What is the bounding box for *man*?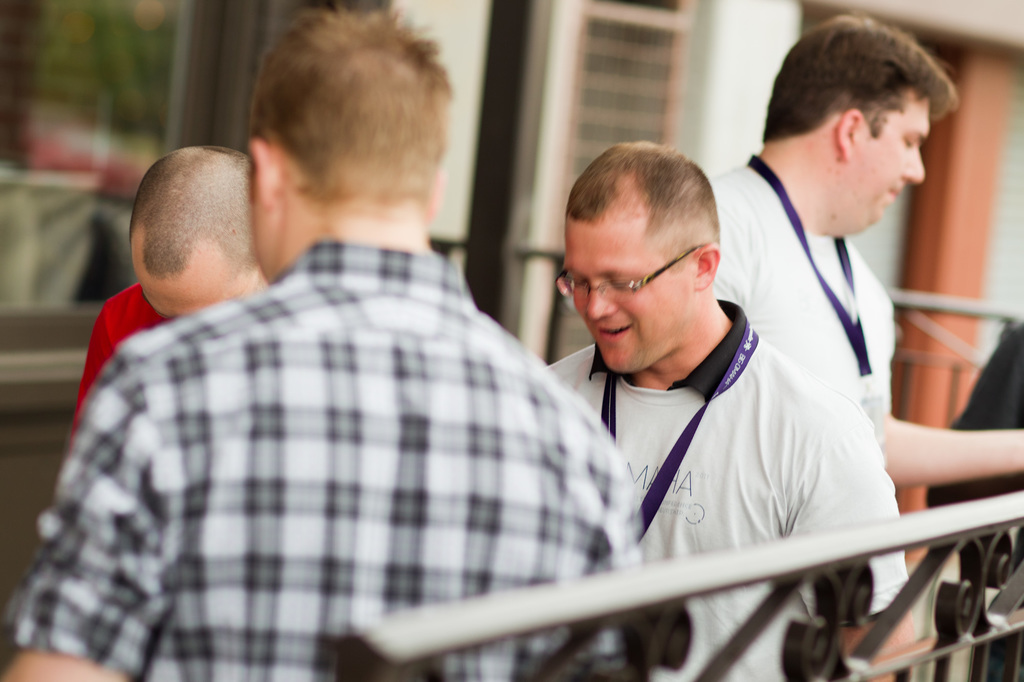
detection(535, 137, 920, 681).
